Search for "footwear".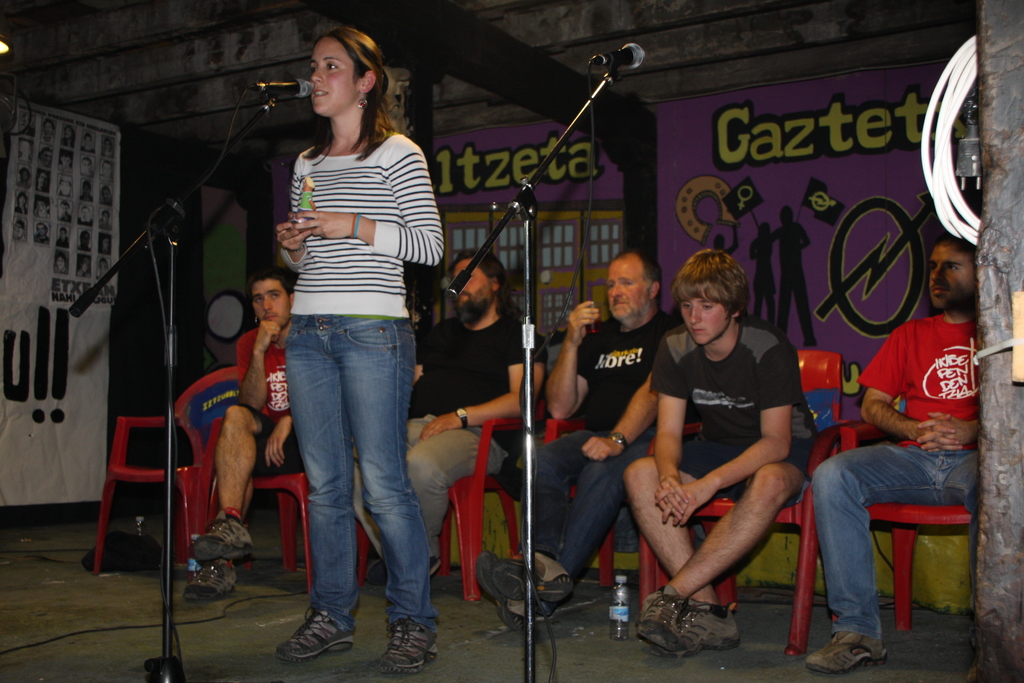
Found at left=189, top=509, right=255, bottom=562.
